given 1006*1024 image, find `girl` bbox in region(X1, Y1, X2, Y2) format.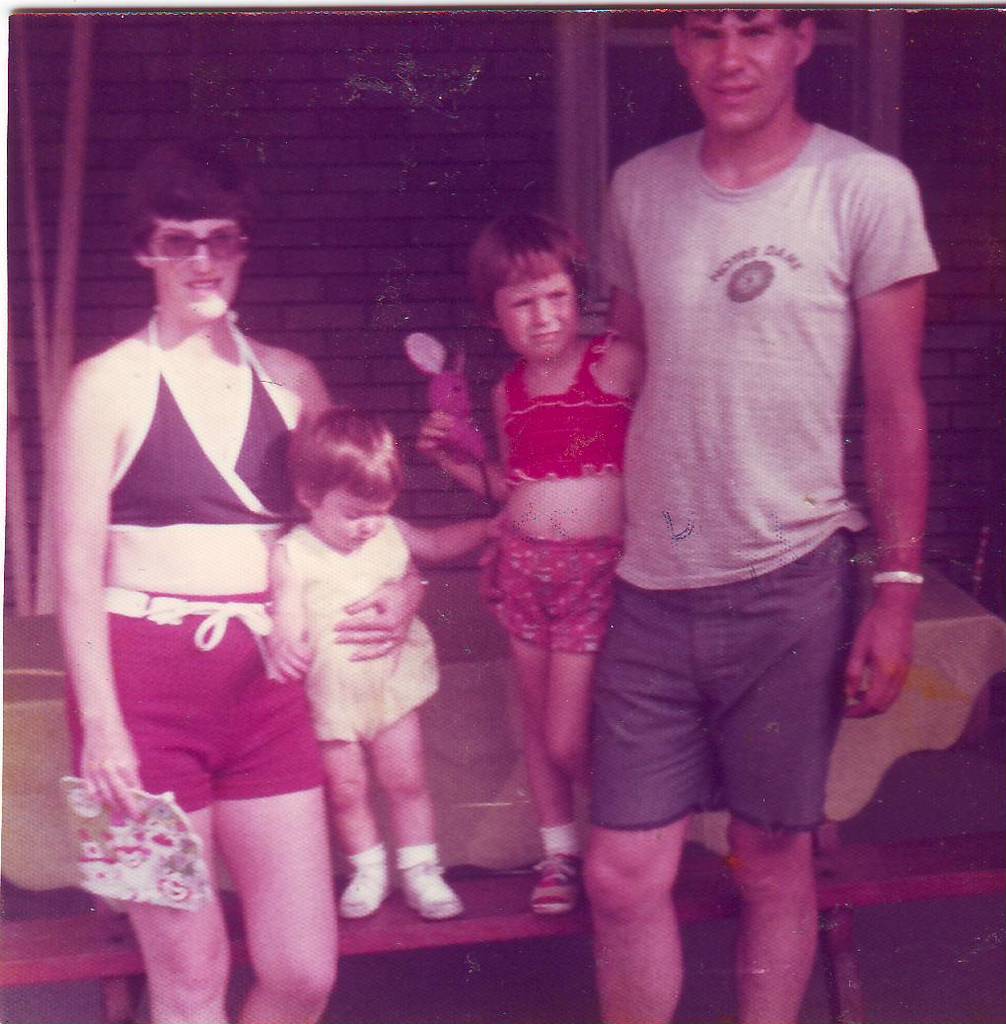
region(415, 205, 642, 908).
